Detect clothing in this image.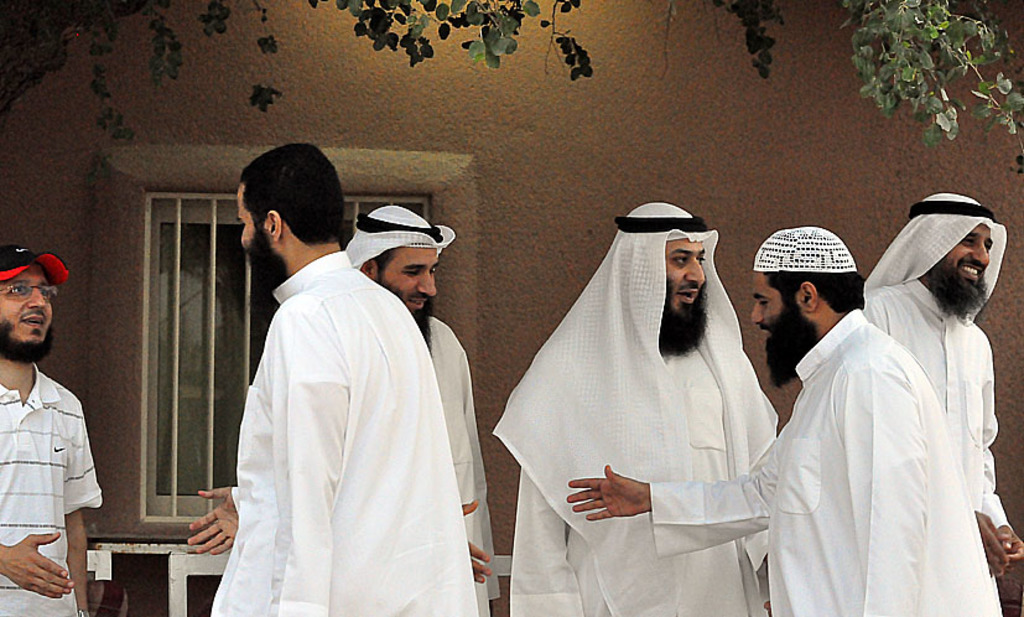
Detection: box=[644, 230, 1002, 616].
